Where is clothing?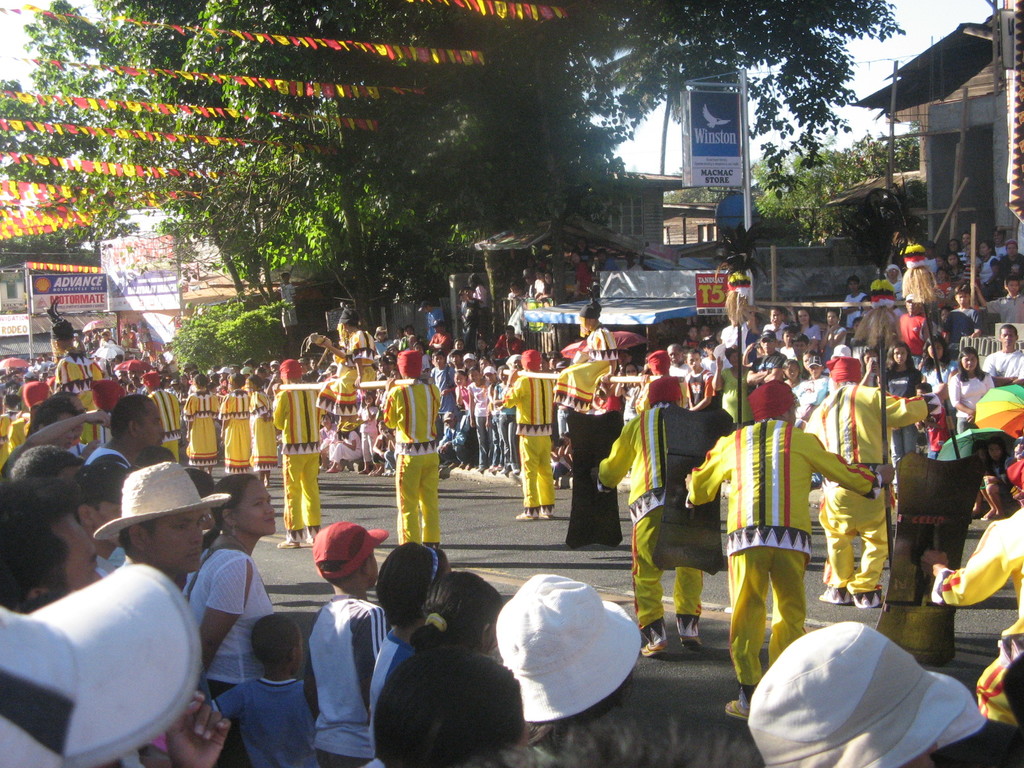
150:386:186:457.
